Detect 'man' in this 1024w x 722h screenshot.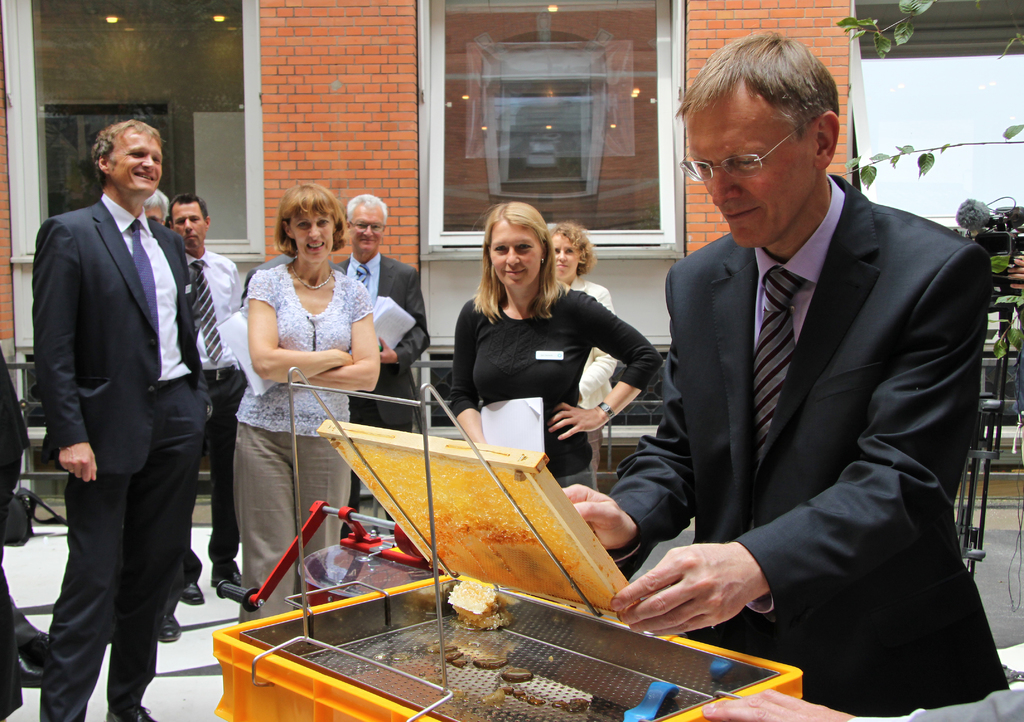
Detection: detection(243, 249, 349, 288).
